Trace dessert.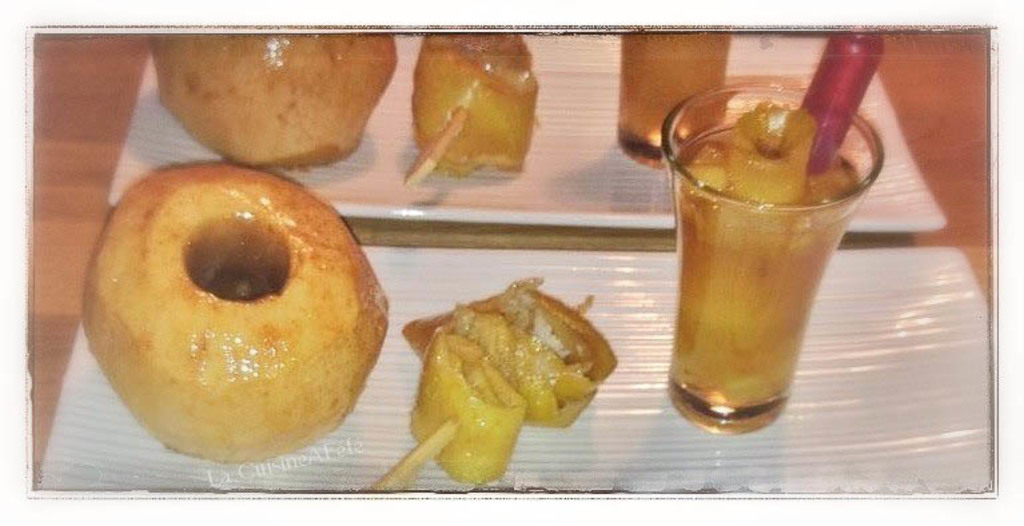
Traced to 150, 27, 401, 171.
